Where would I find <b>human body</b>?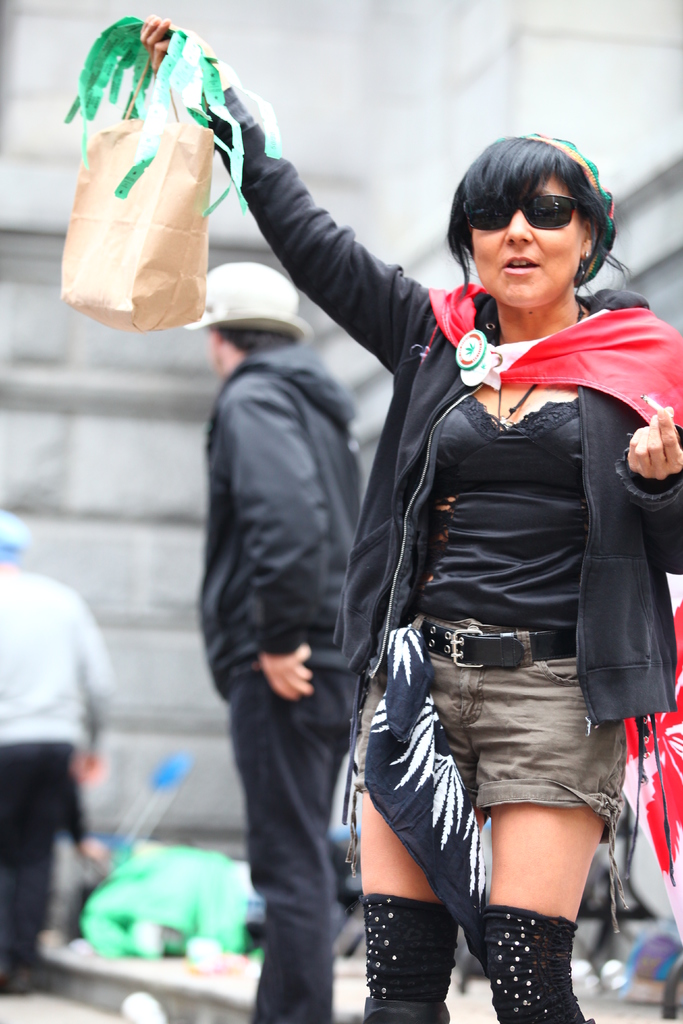
At <bbox>177, 264, 368, 1023</bbox>.
